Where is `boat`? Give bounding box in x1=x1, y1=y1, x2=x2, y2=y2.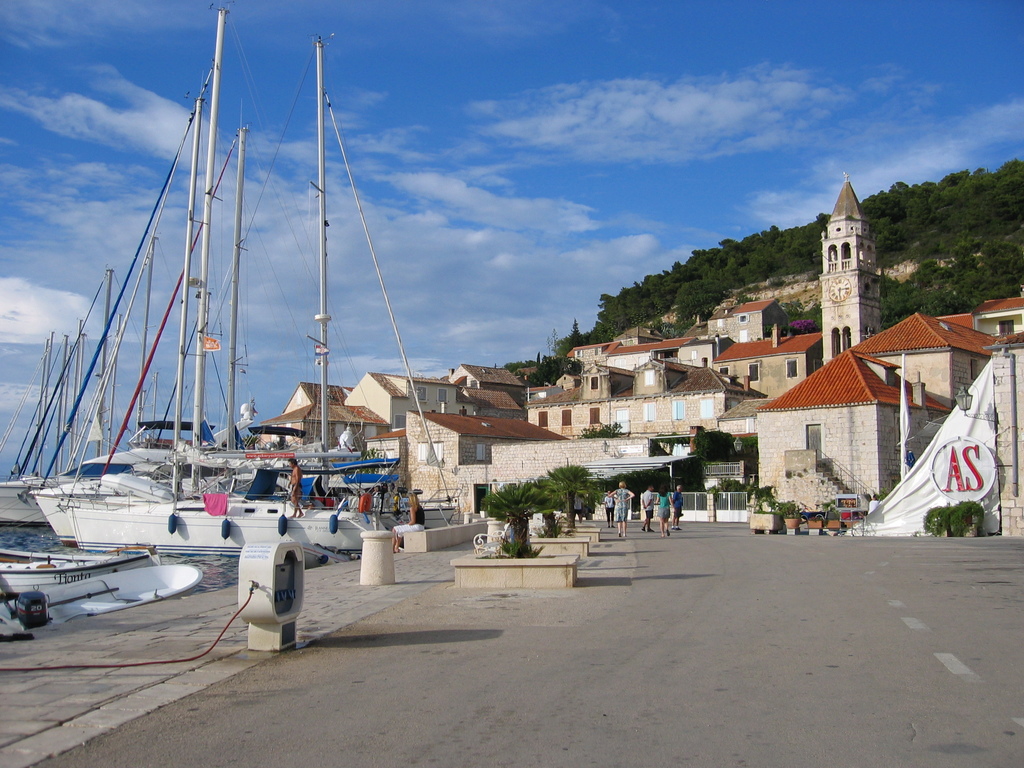
x1=0, y1=559, x2=195, y2=628.
